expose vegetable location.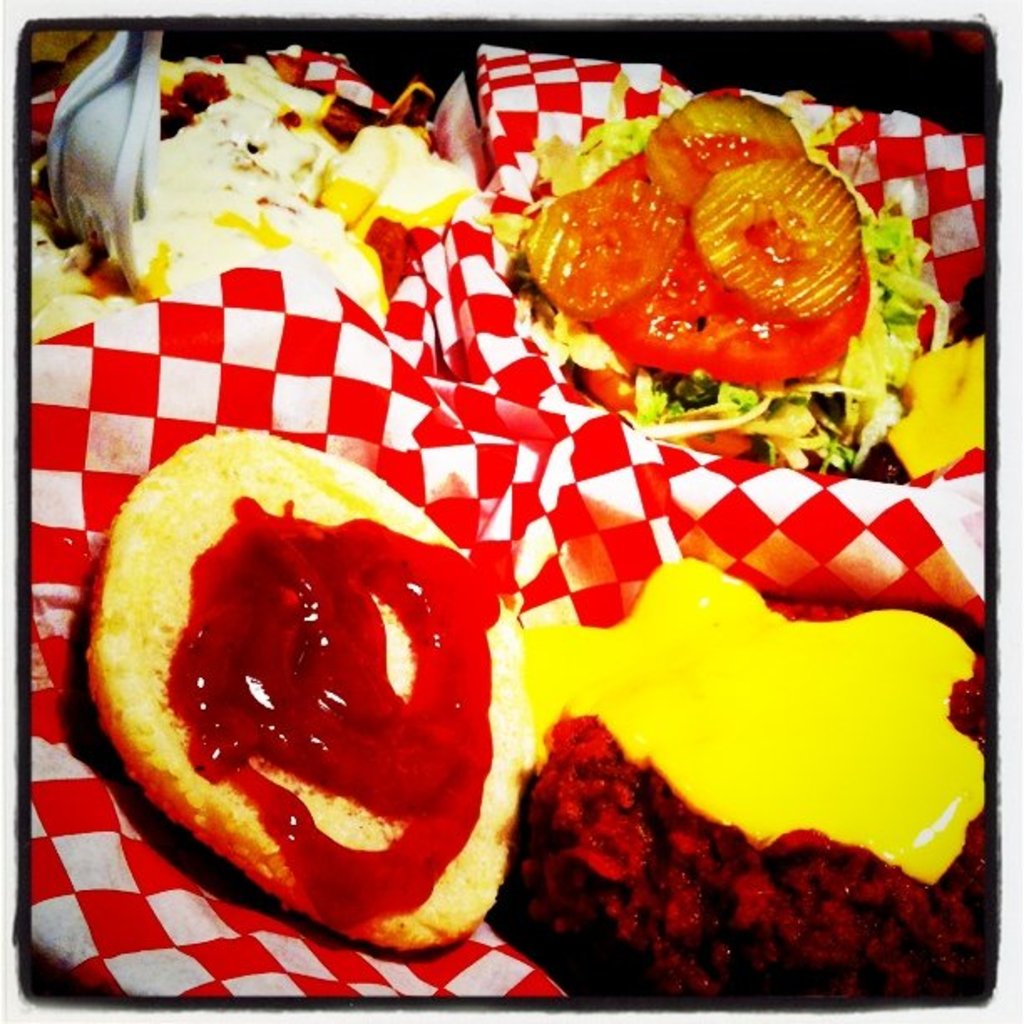
Exposed at box(89, 458, 509, 959).
